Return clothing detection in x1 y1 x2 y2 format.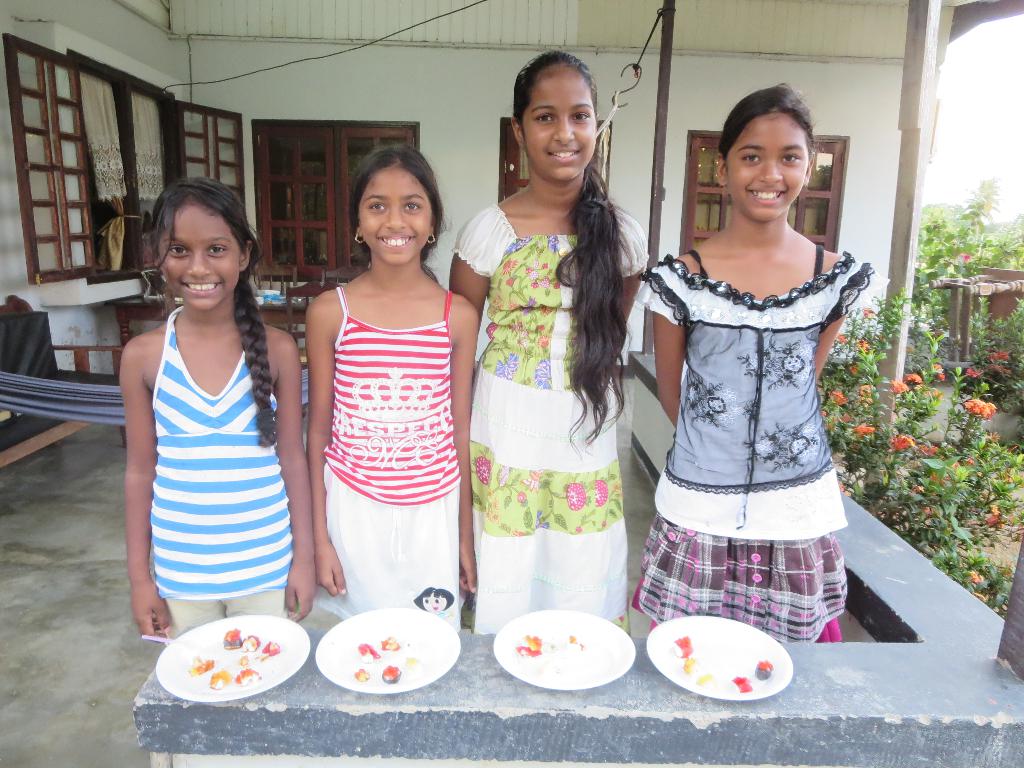
315 284 463 626.
